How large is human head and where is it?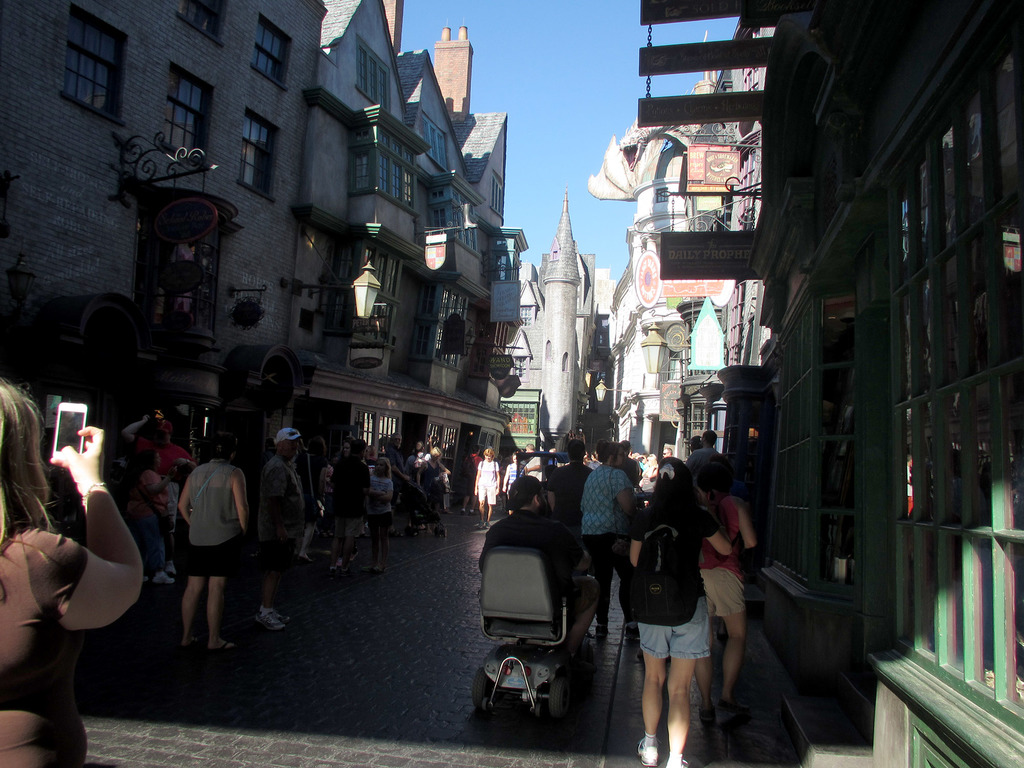
Bounding box: region(141, 452, 164, 472).
